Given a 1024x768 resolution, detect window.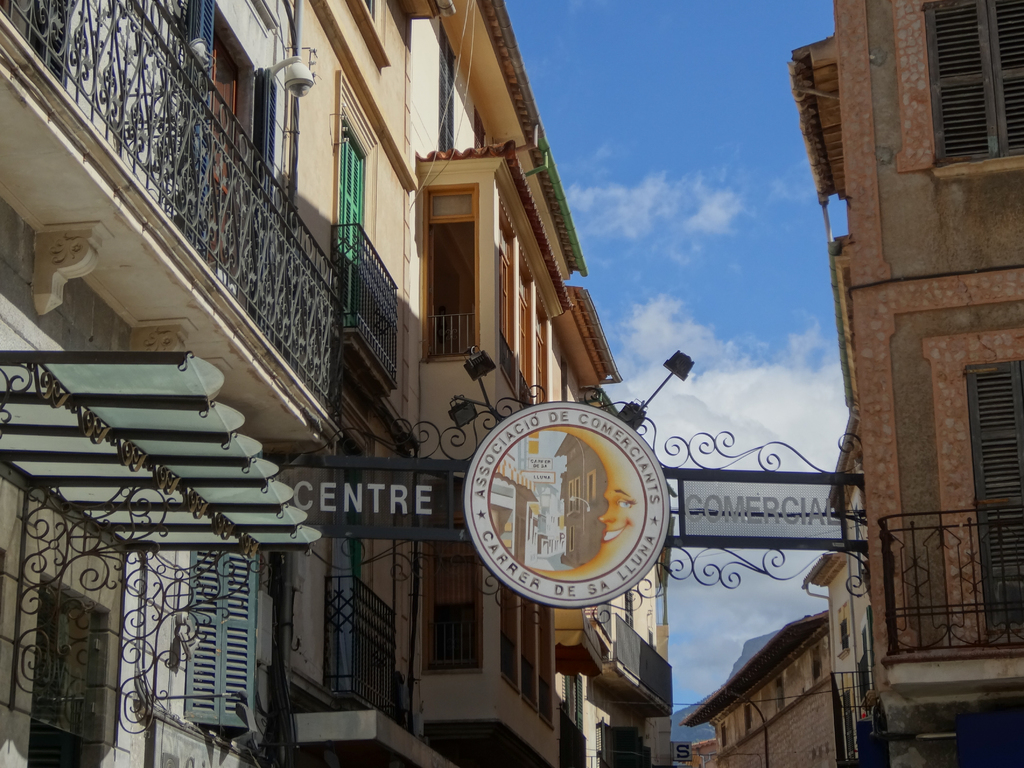
(181, 550, 255, 723).
